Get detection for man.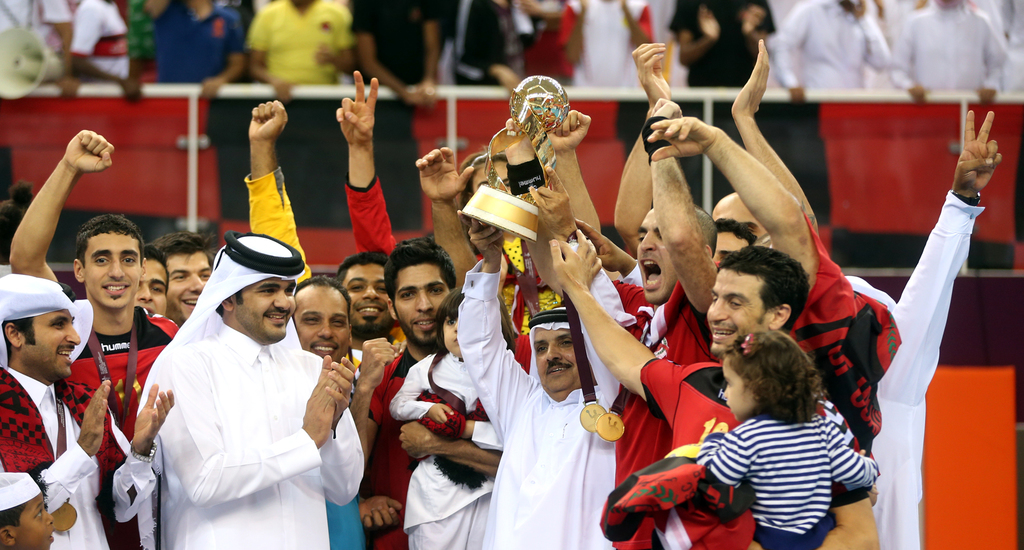
Detection: <box>335,240,392,354</box>.
